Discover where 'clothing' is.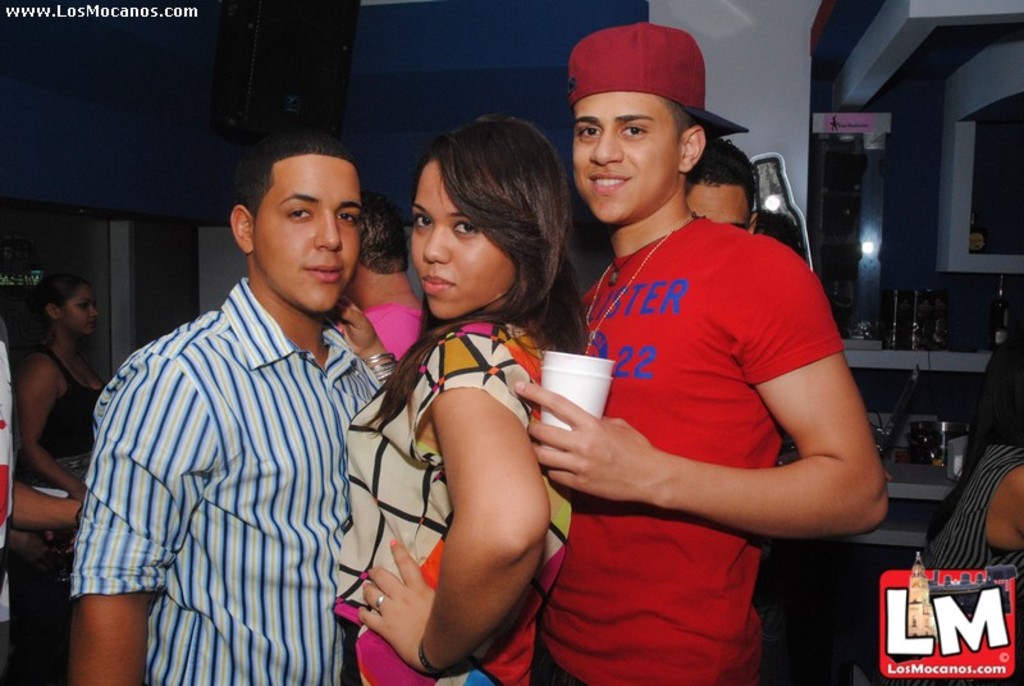
Discovered at bbox=(554, 18, 737, 148).
